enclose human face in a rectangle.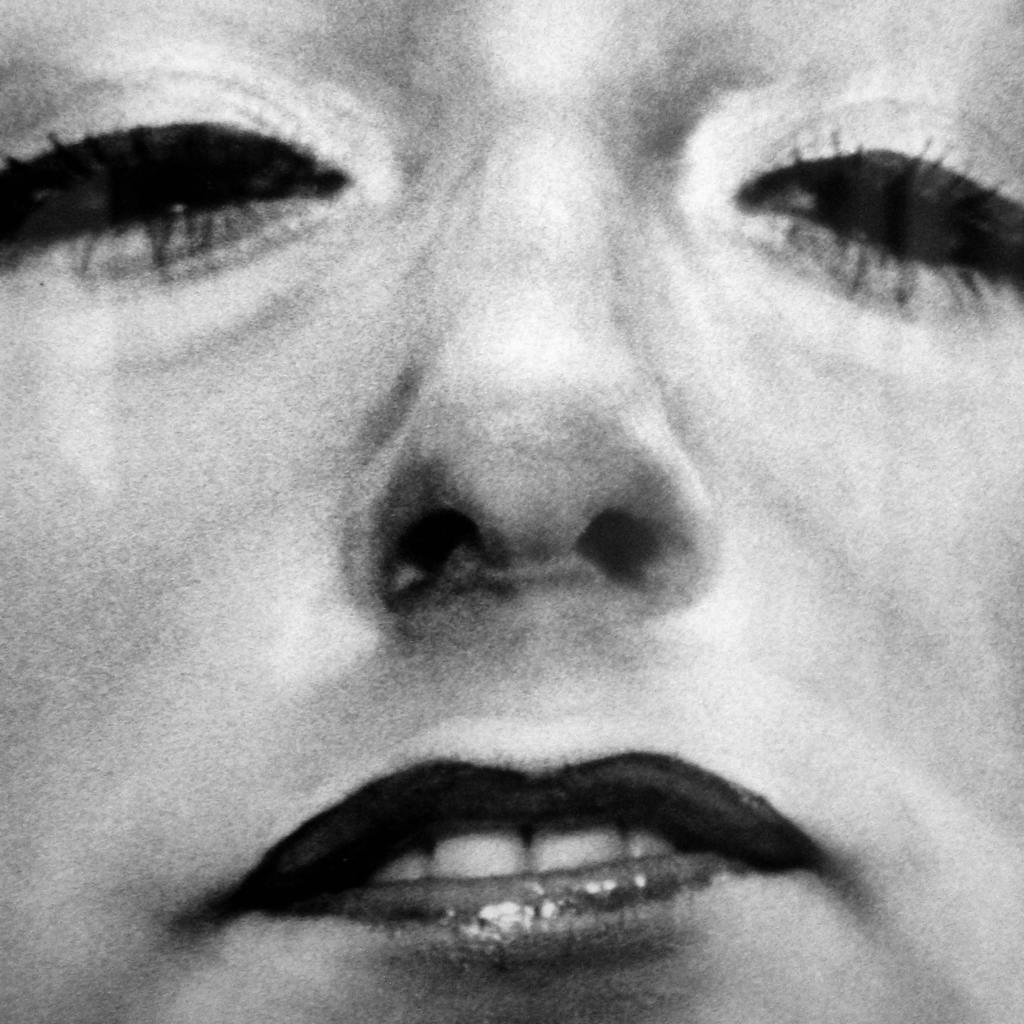
locate(0, 0, 1023, 1023).
